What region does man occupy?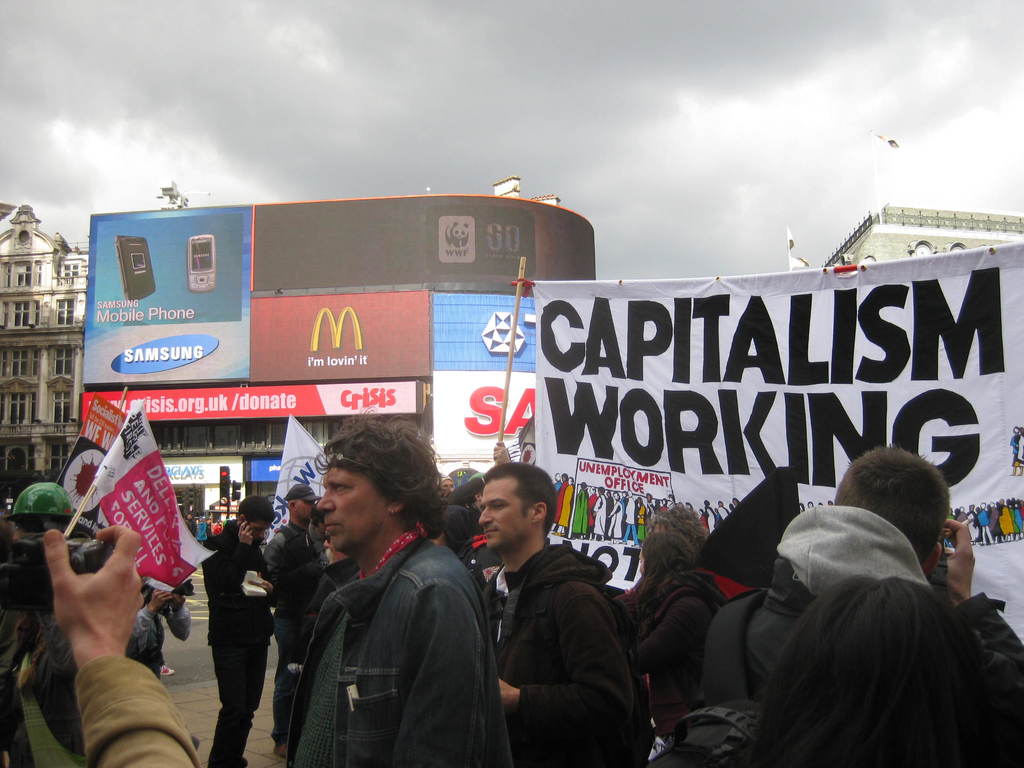
Rect(469, 476, 645, 762).
